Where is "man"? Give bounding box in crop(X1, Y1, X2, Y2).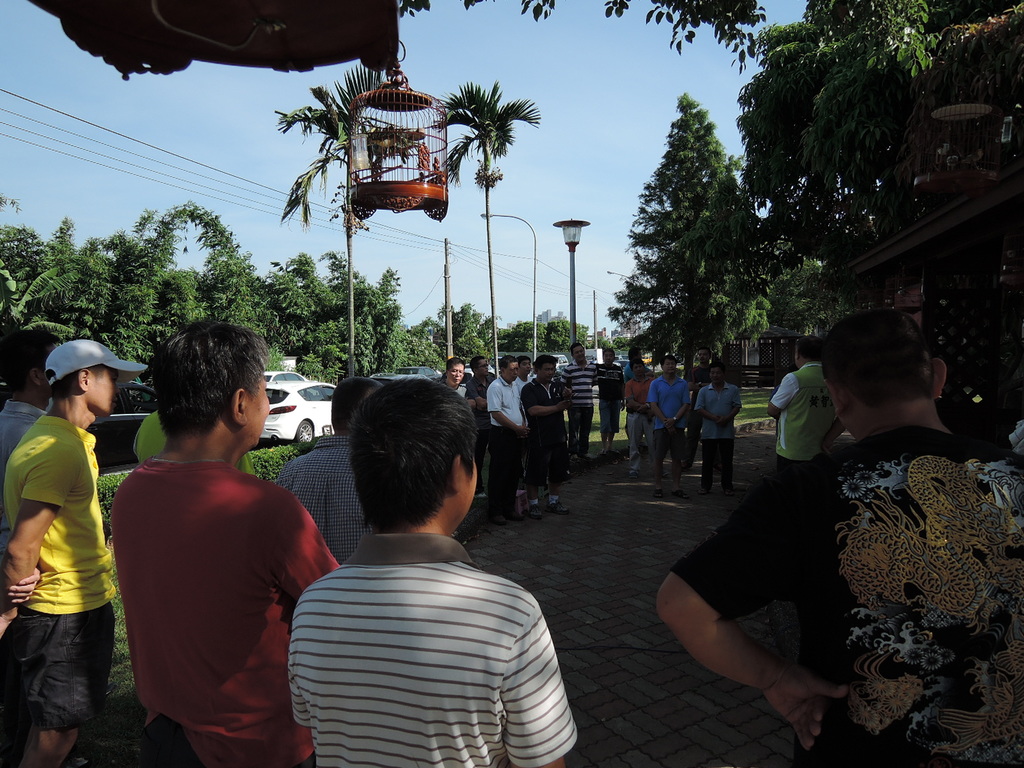
crop(657, 307, 1023, 767).
